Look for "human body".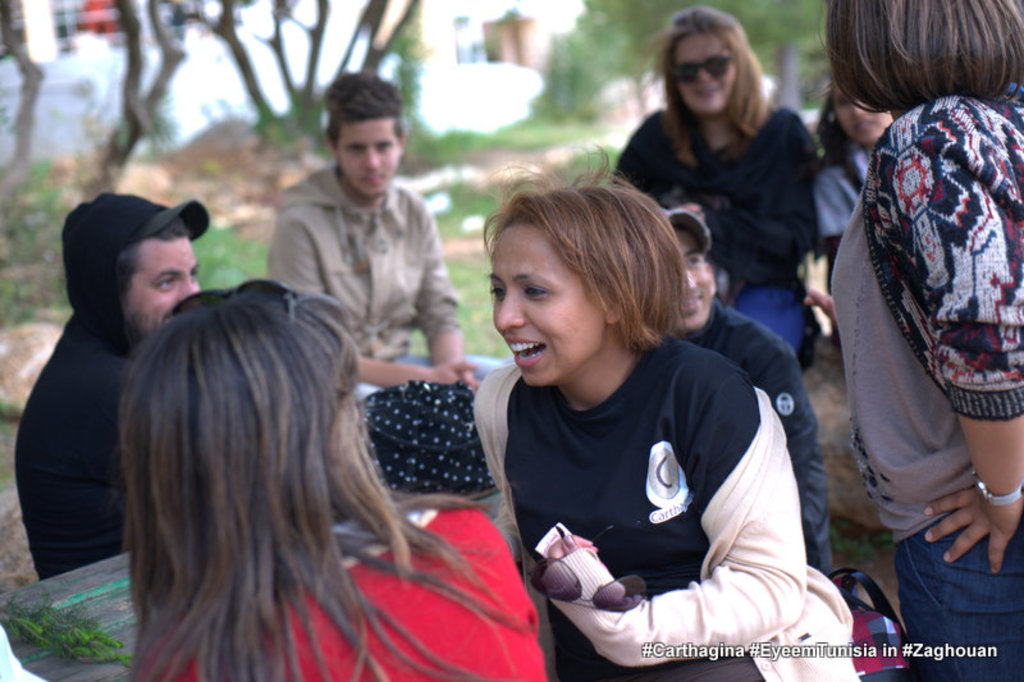
Found: <region>609, 0, 822, 338</region>.
